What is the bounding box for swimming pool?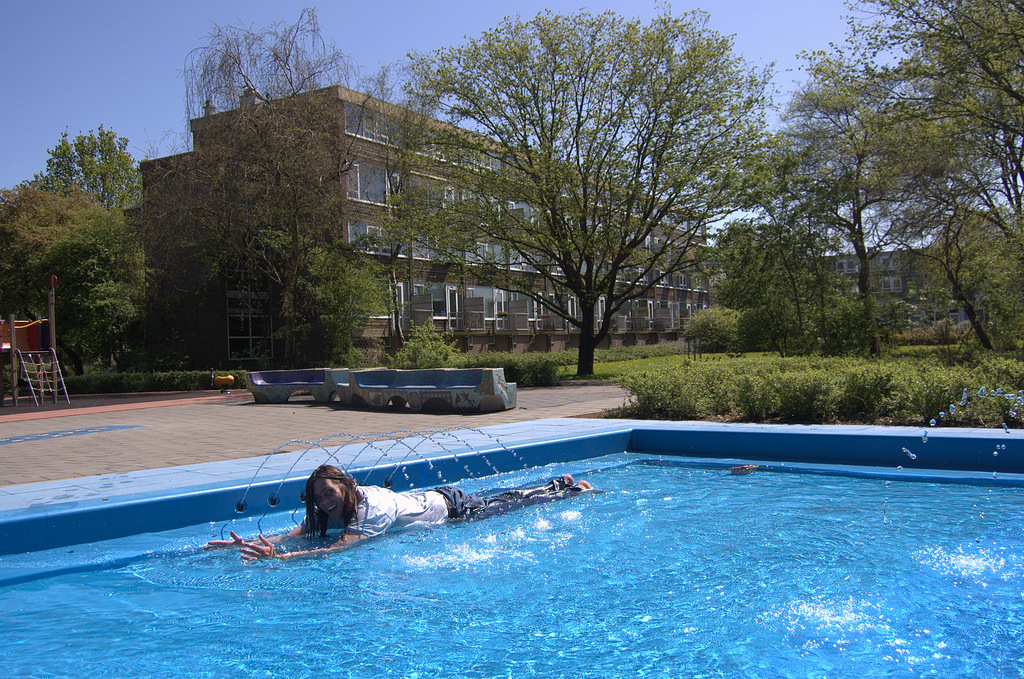
box=[158, 441, 979, 644].
